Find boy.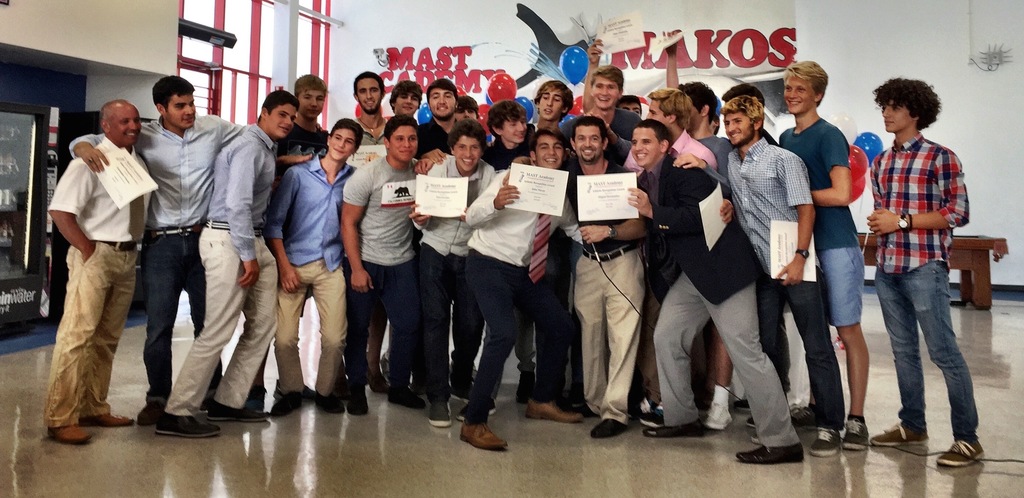
locate(835, 77, 982, 450).
